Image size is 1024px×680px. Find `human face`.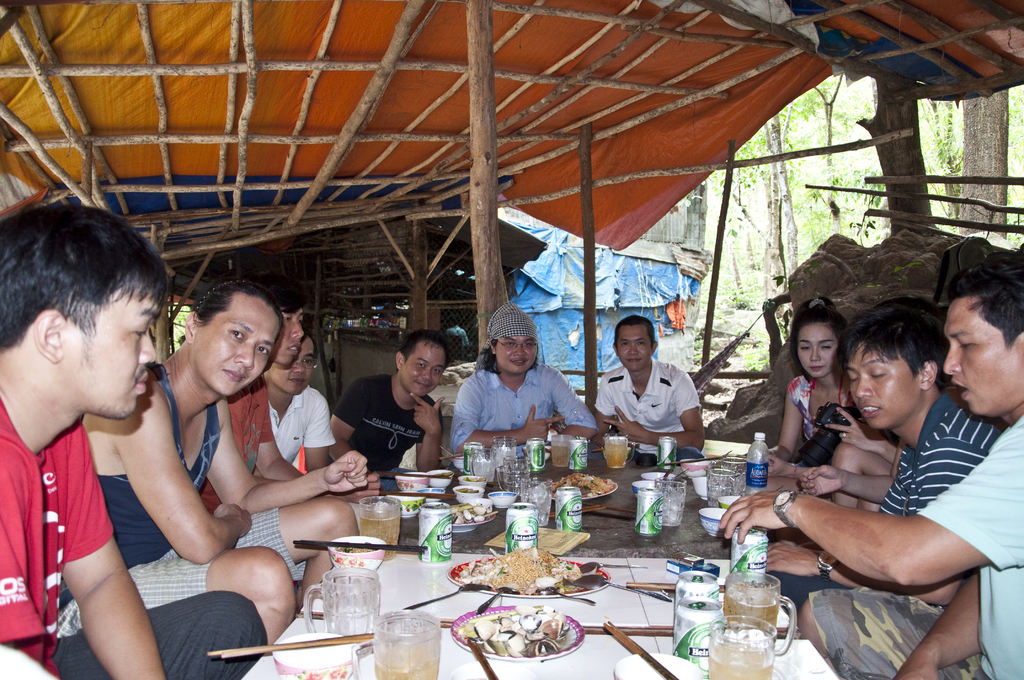
pyautogui.locateOnScreen(842, 334, 915, 434).
